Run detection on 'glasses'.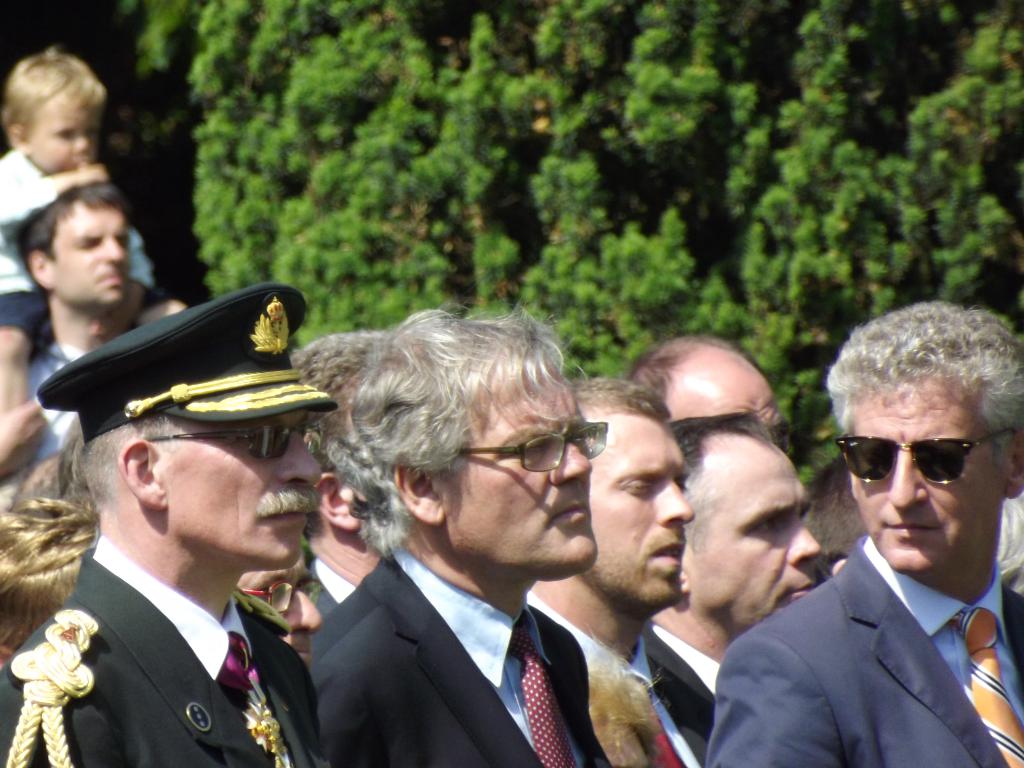
Result: bbox=(457, 421, 606, 469).
